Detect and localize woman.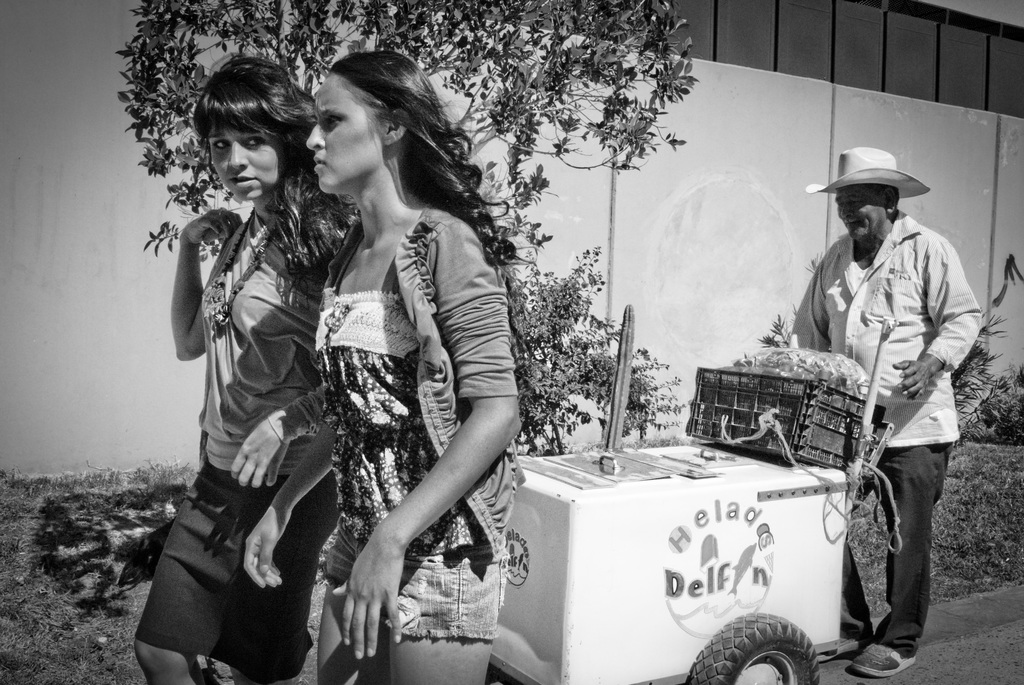
Localized at Rect(248, 52, 535, 684).
